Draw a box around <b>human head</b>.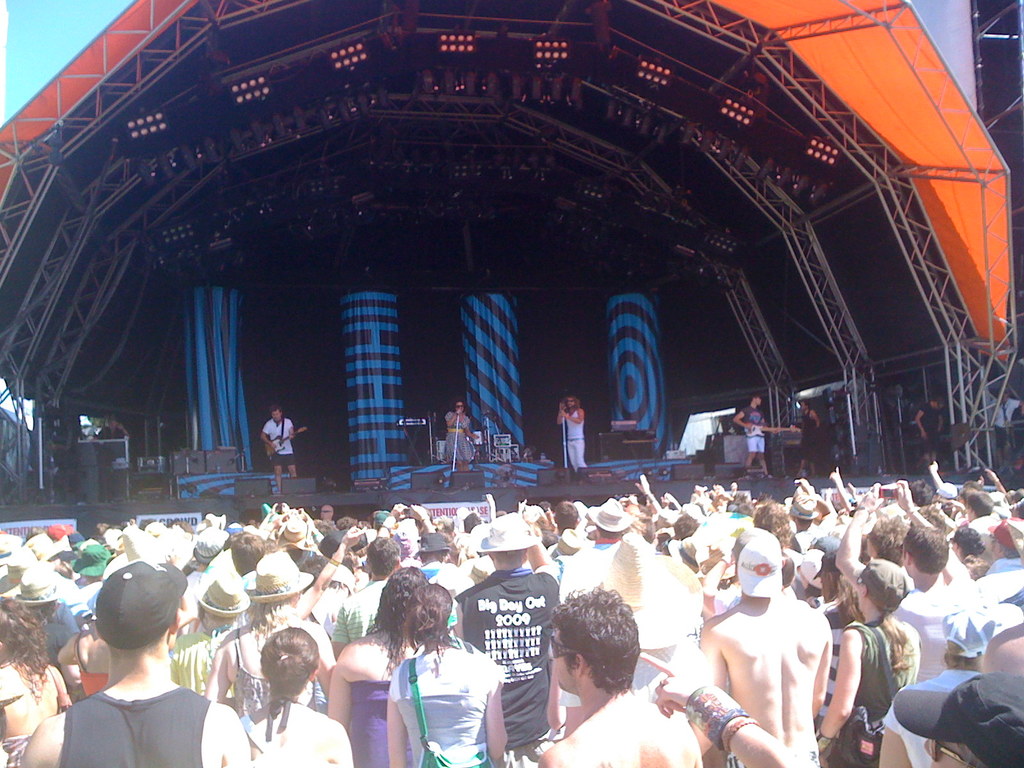
<bbox>979, 625, 1023, 716</bbox>.
